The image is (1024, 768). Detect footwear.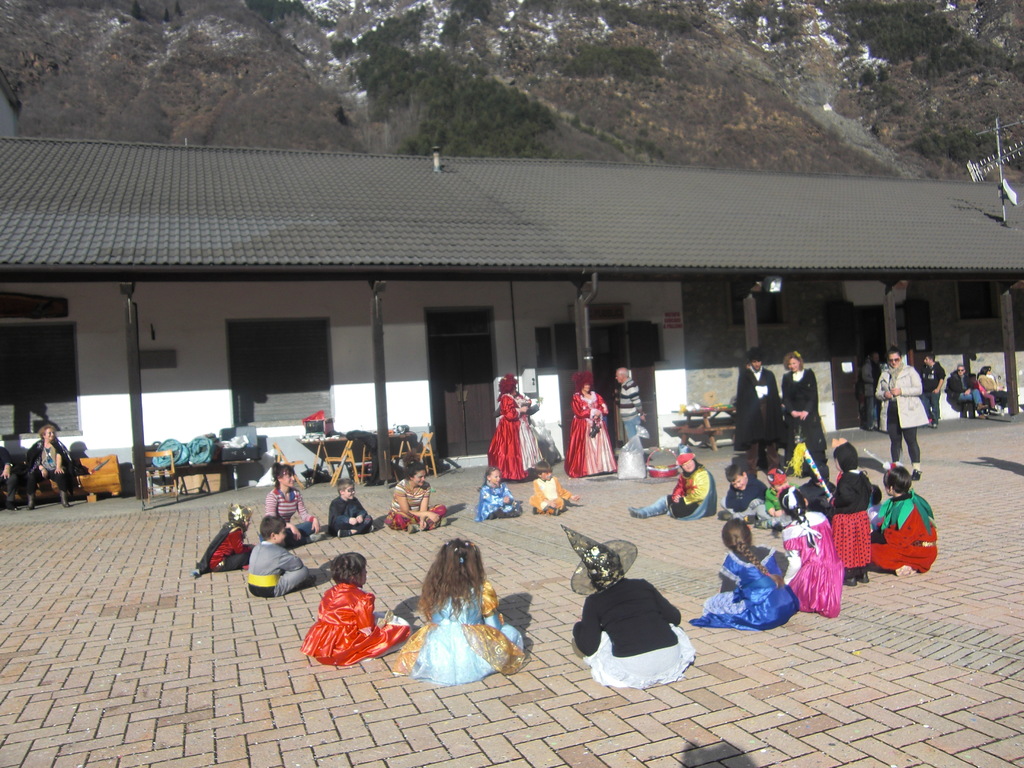
Detection: [753, 520, 769, 527].
